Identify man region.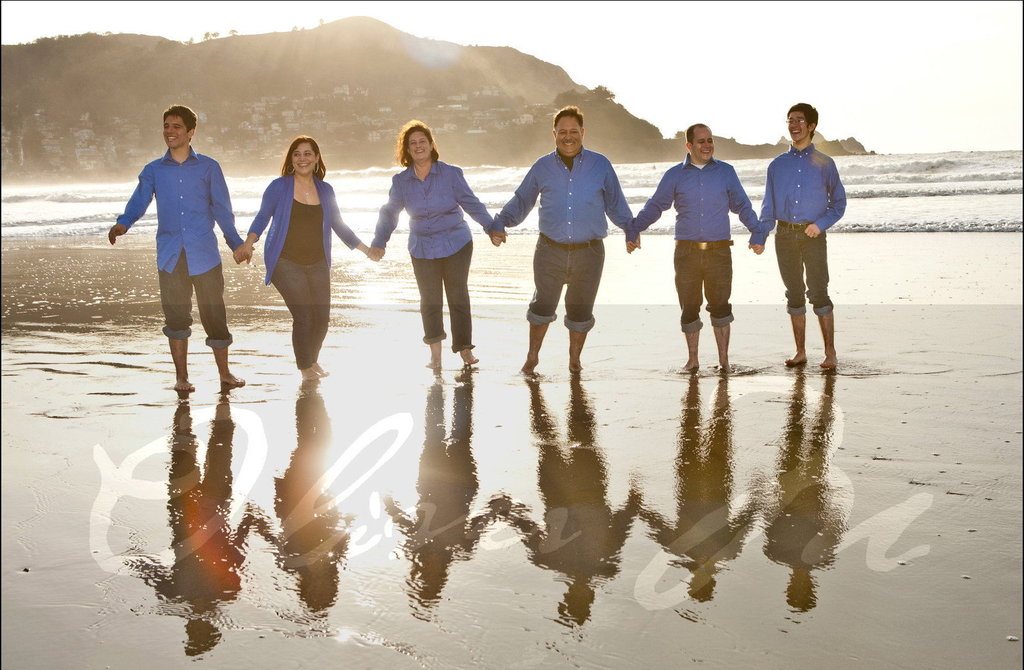
Region: {"x1": 624, "y1": 119, "x2": 765, "y2": 370}.
